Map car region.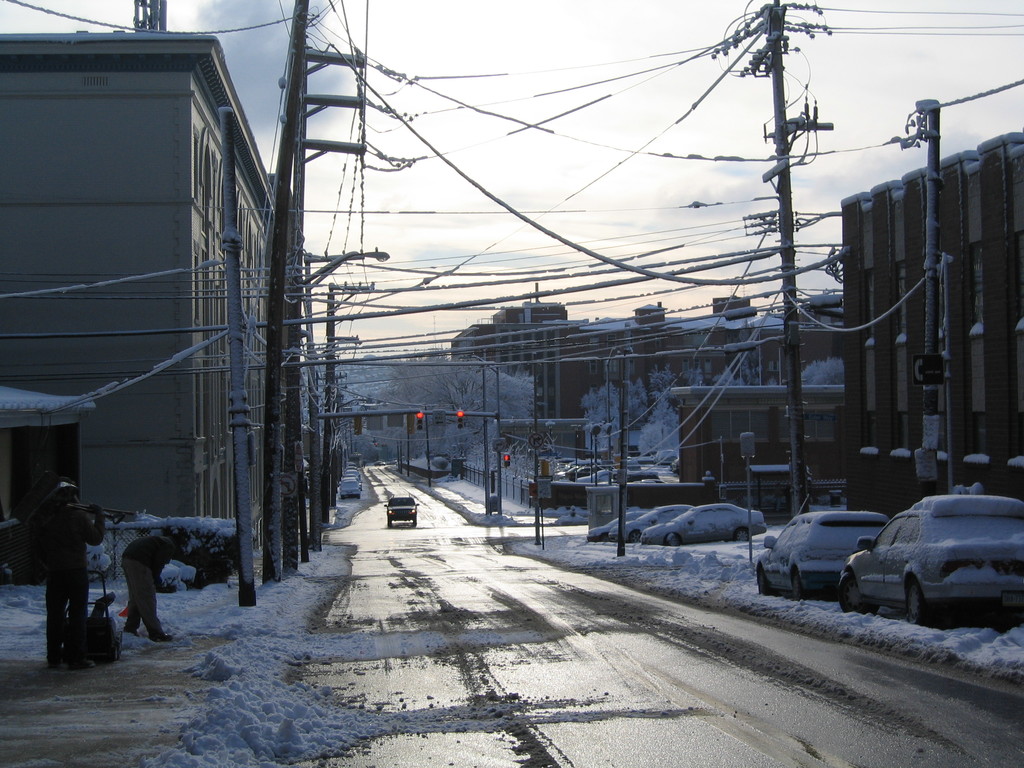
Mapped to bbox(612, 503, 694, 543).
